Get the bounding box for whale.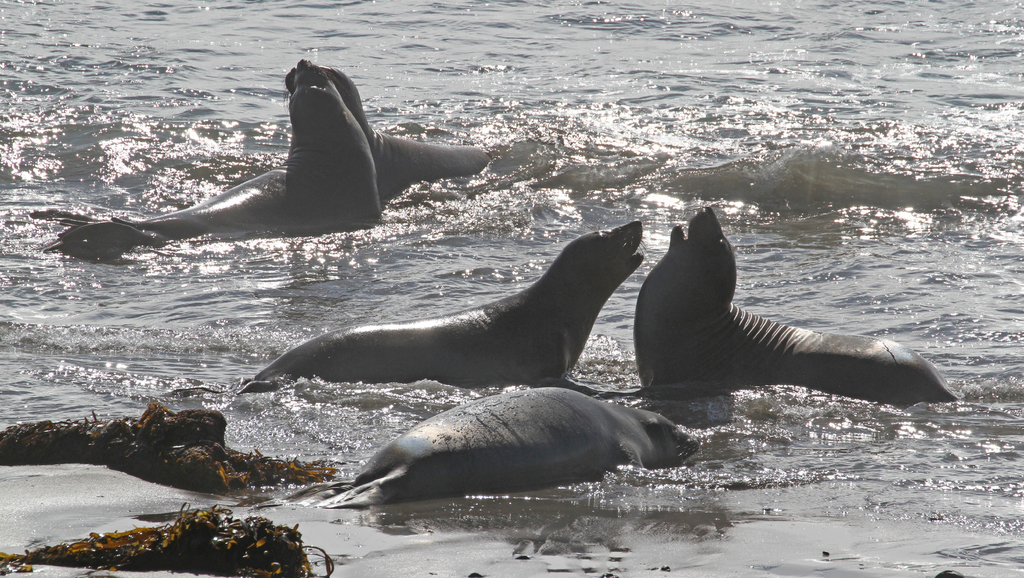
select_region(249, 218, 644, 385).
